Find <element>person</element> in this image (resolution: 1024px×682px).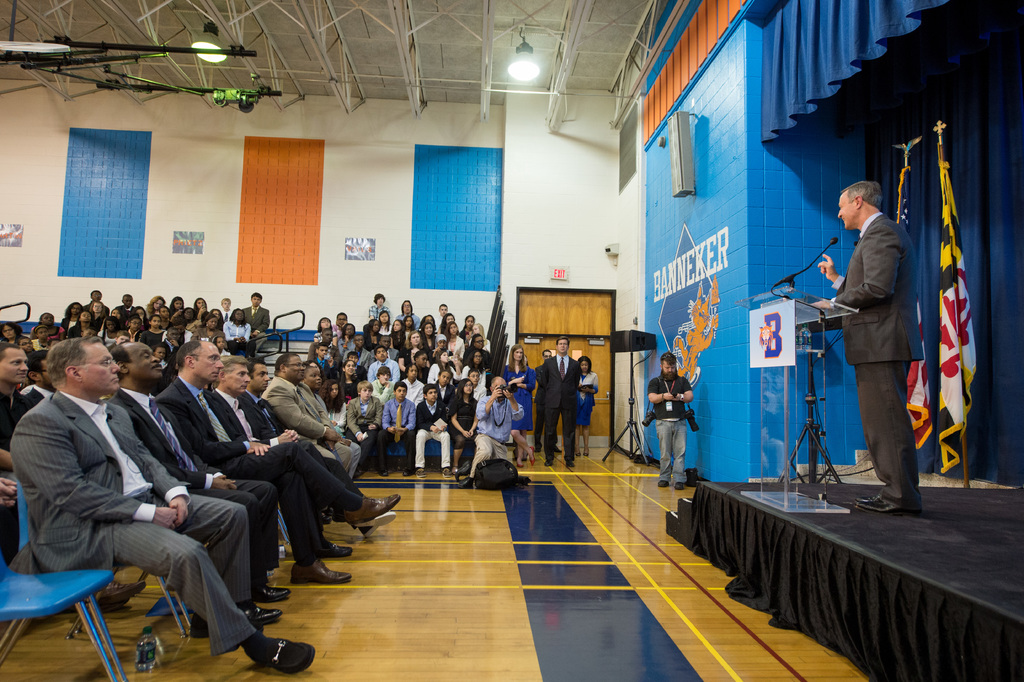
{"left": 538, "top": 331, "right": 582, "bottom": 469}.
